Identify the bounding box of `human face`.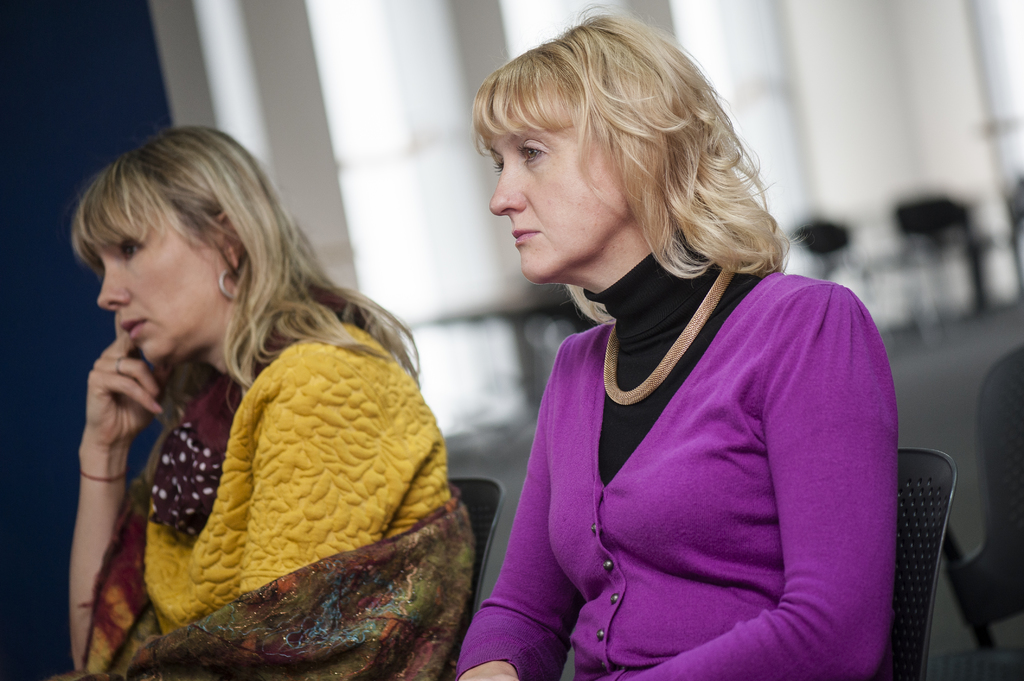
<box>486,111,625,273</box>.
